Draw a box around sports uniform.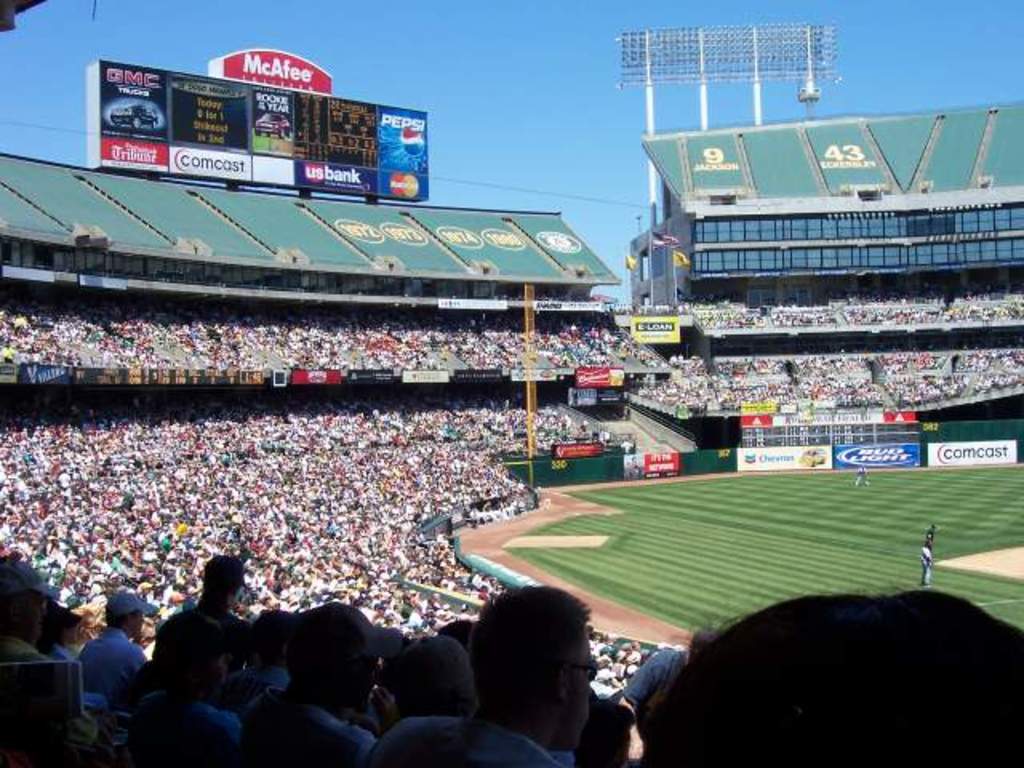
left=918, top=546, right=933, bottom=584.
